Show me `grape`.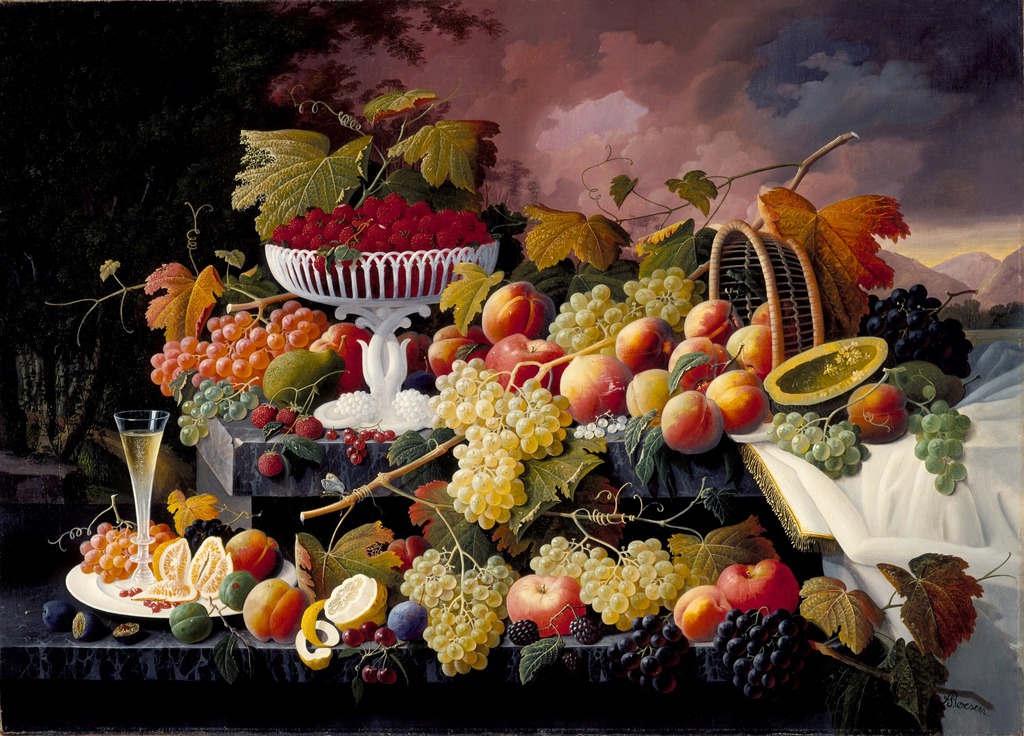
`grape` is here: detection(364, 665, 376, 686).
